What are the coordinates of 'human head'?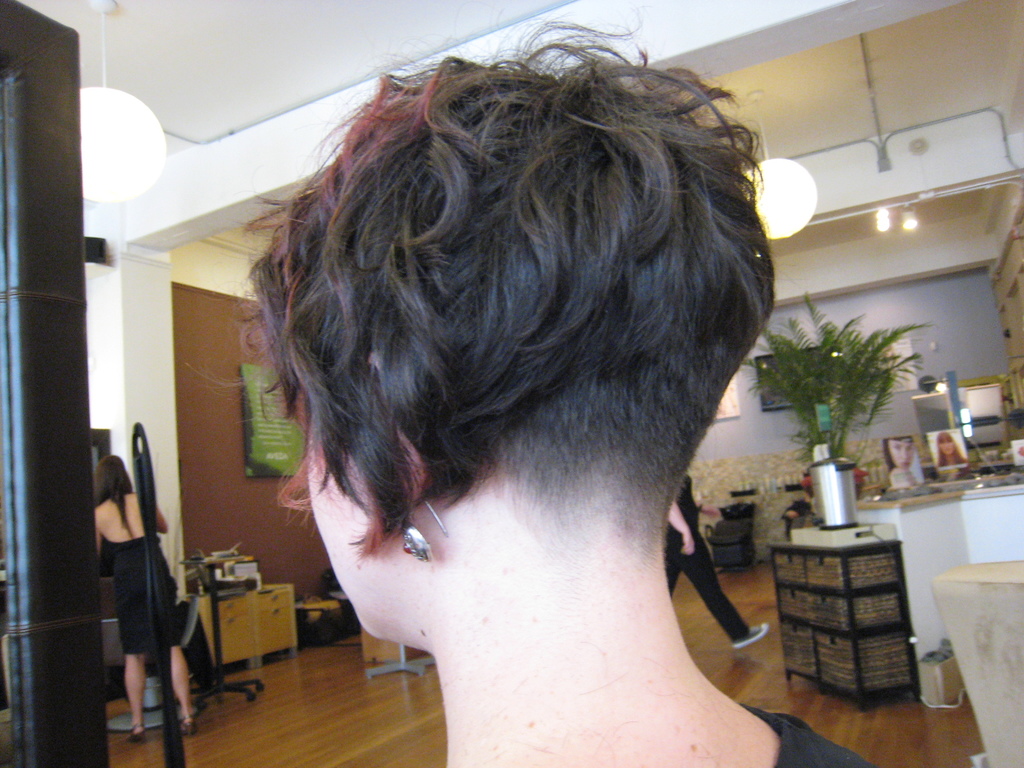
(297, 66, 776, 652).
